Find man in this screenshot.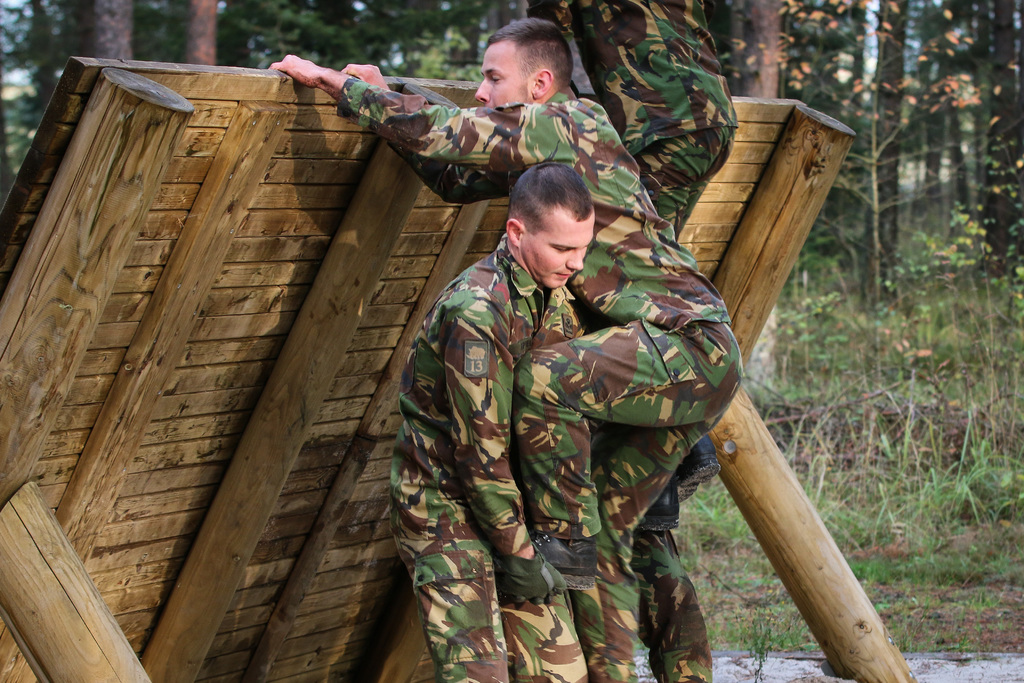
The bounding box for man is x1=273, y1=19, x2=745, y2=682.
